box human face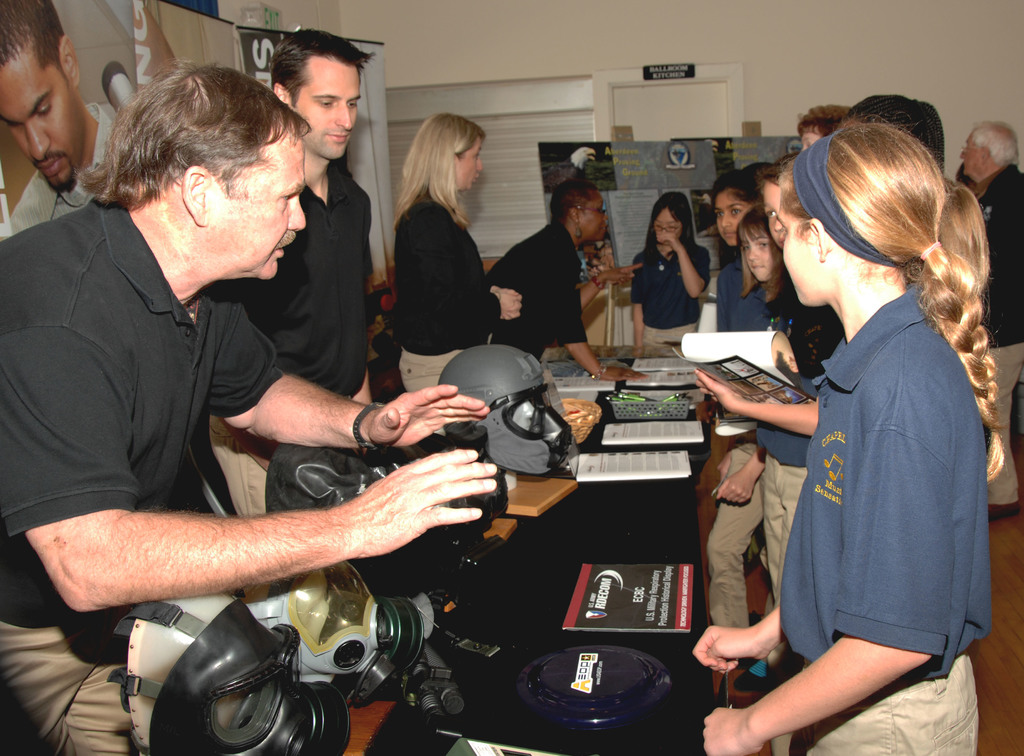
region(657, 214, 680, 245)
